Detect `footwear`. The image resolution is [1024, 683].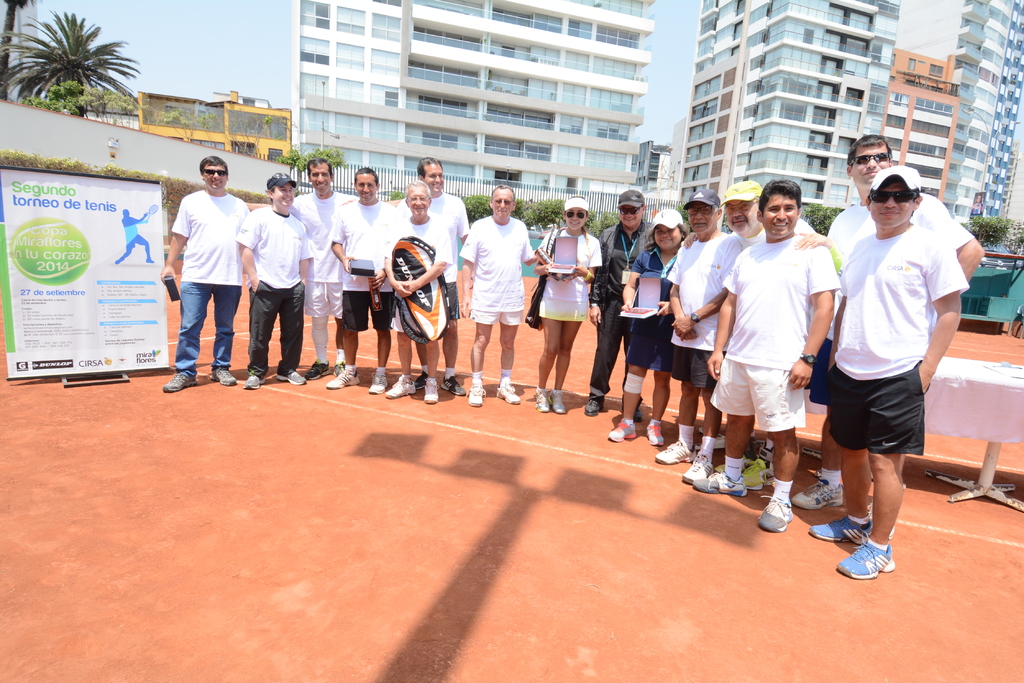
bbox(276, 369, 306, 388).
